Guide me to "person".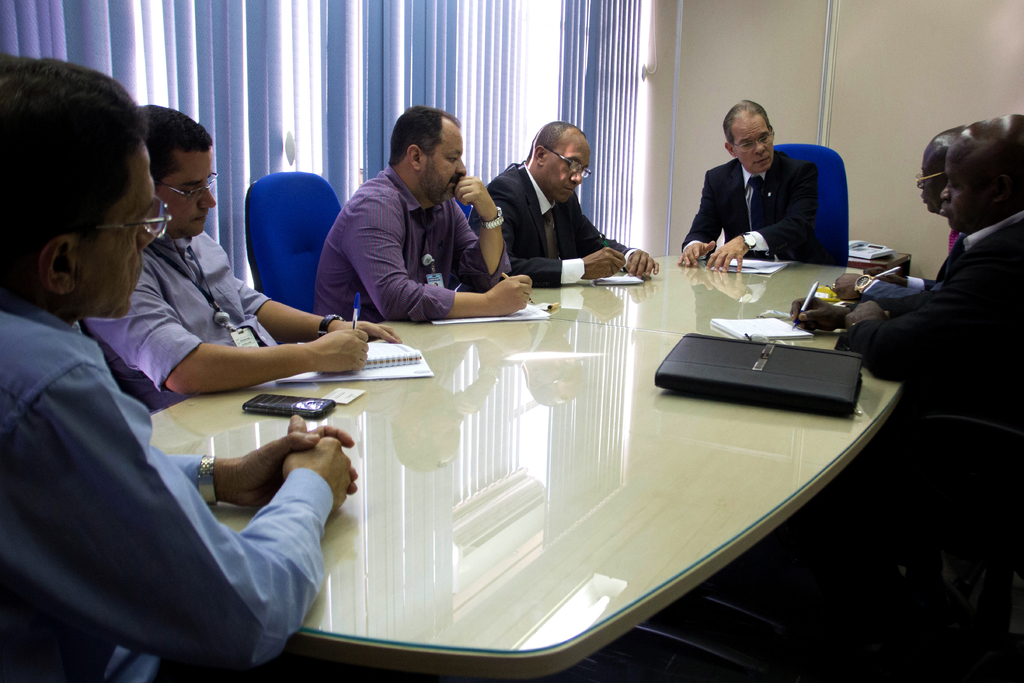
Guidance: [x1=309, y1=104, x2=531, y2=328].
